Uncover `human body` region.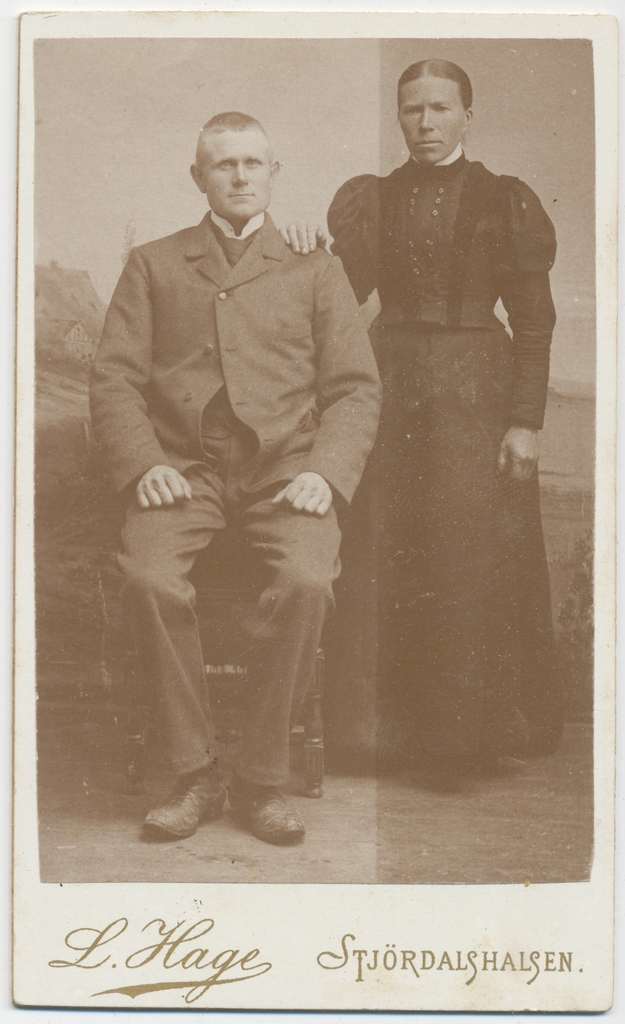
Uncovered: l=283, t=61, r=564, b=778.
